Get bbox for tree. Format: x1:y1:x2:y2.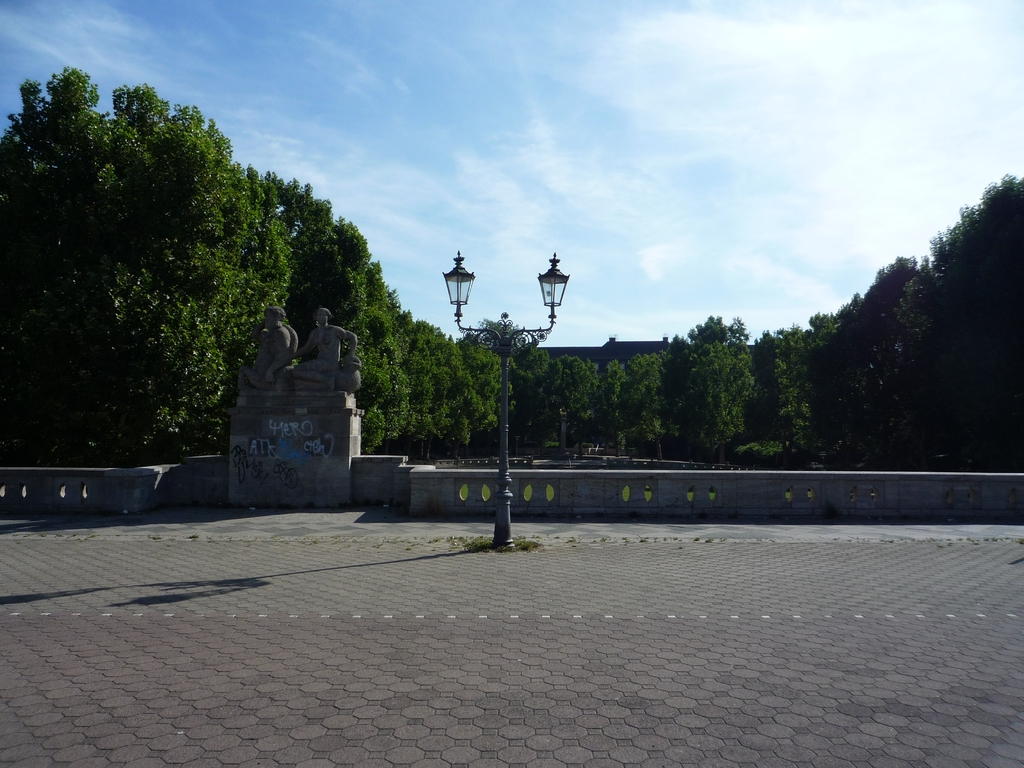
284:179:362:330.
